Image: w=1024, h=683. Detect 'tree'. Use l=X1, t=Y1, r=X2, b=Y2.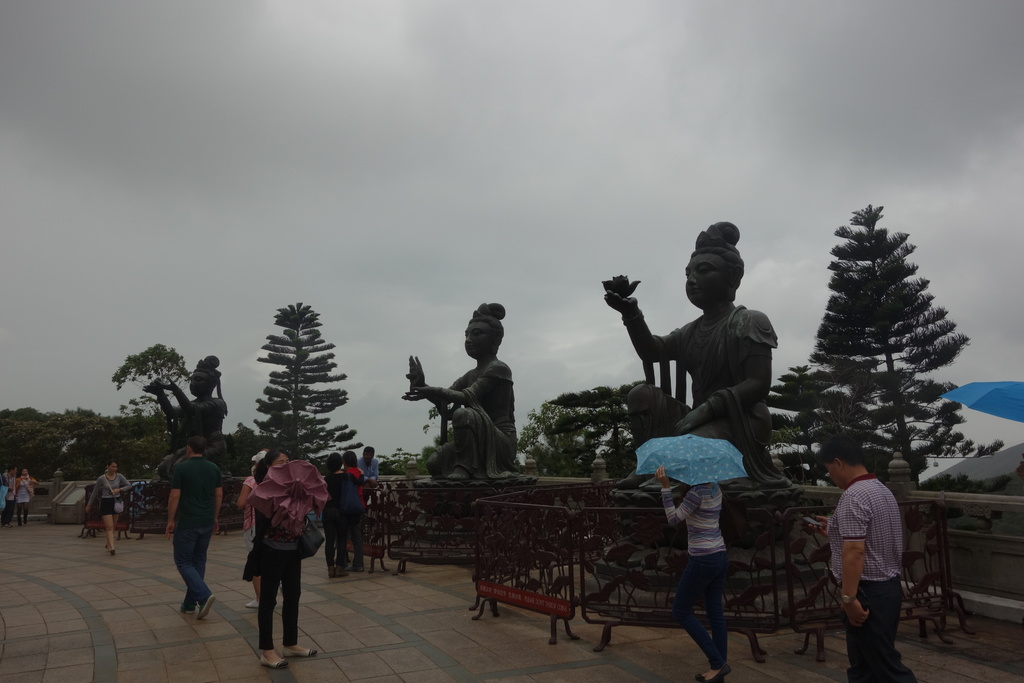
l=119, t=310, r=216, b=491.
